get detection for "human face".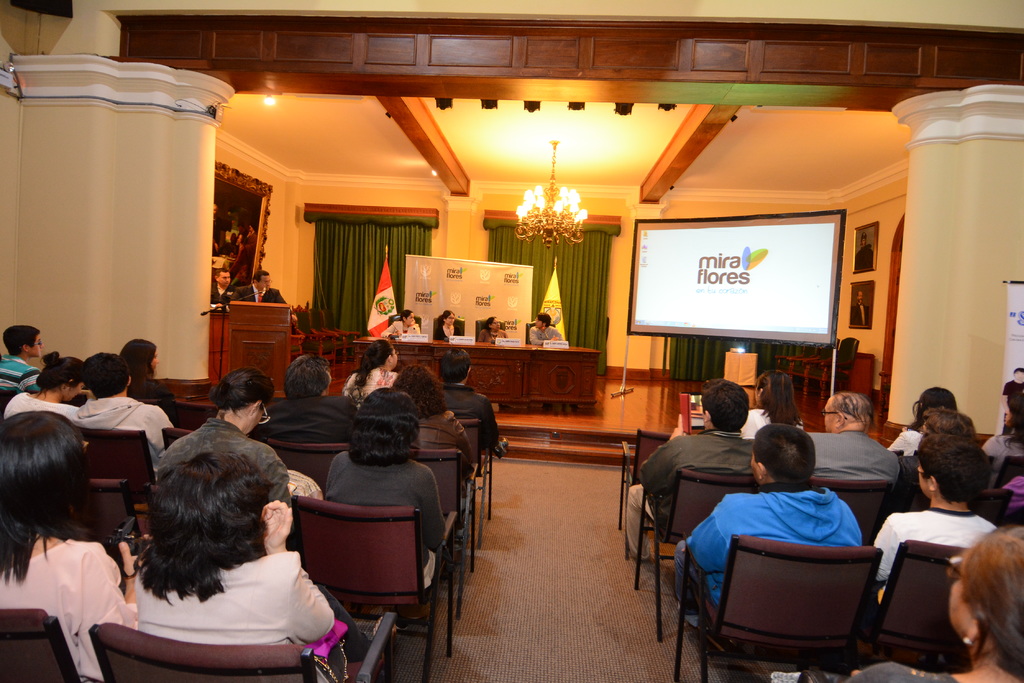
Detection: bbox(492, 317, 504, 331).
